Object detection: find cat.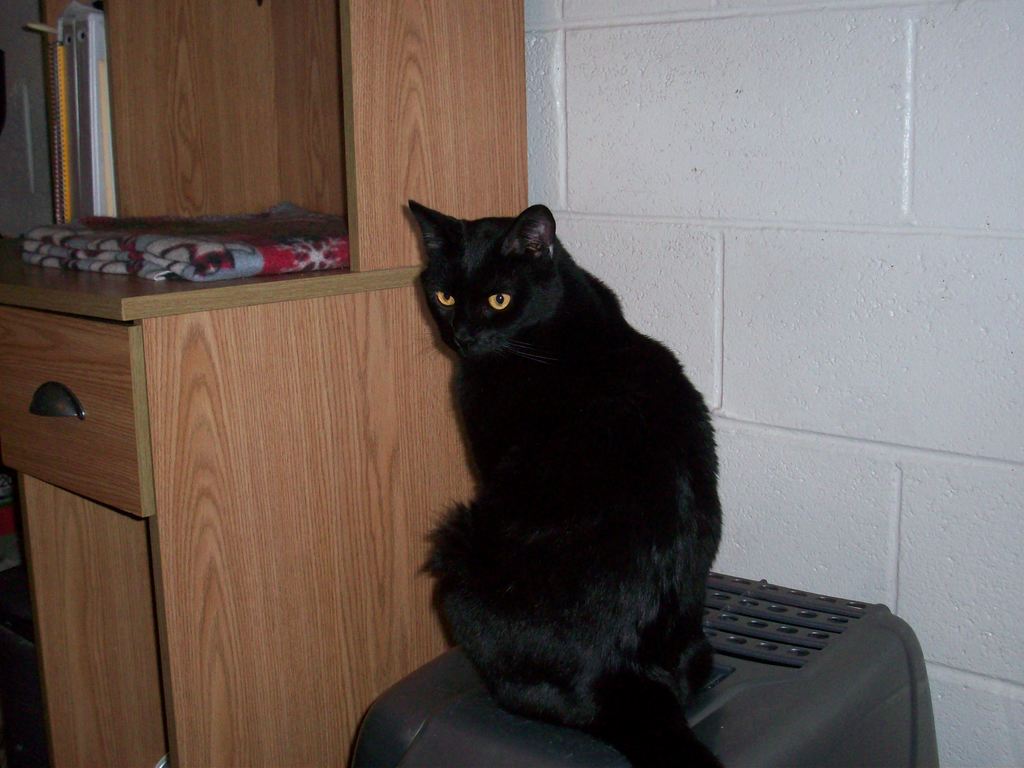
(403,189,741,767).
